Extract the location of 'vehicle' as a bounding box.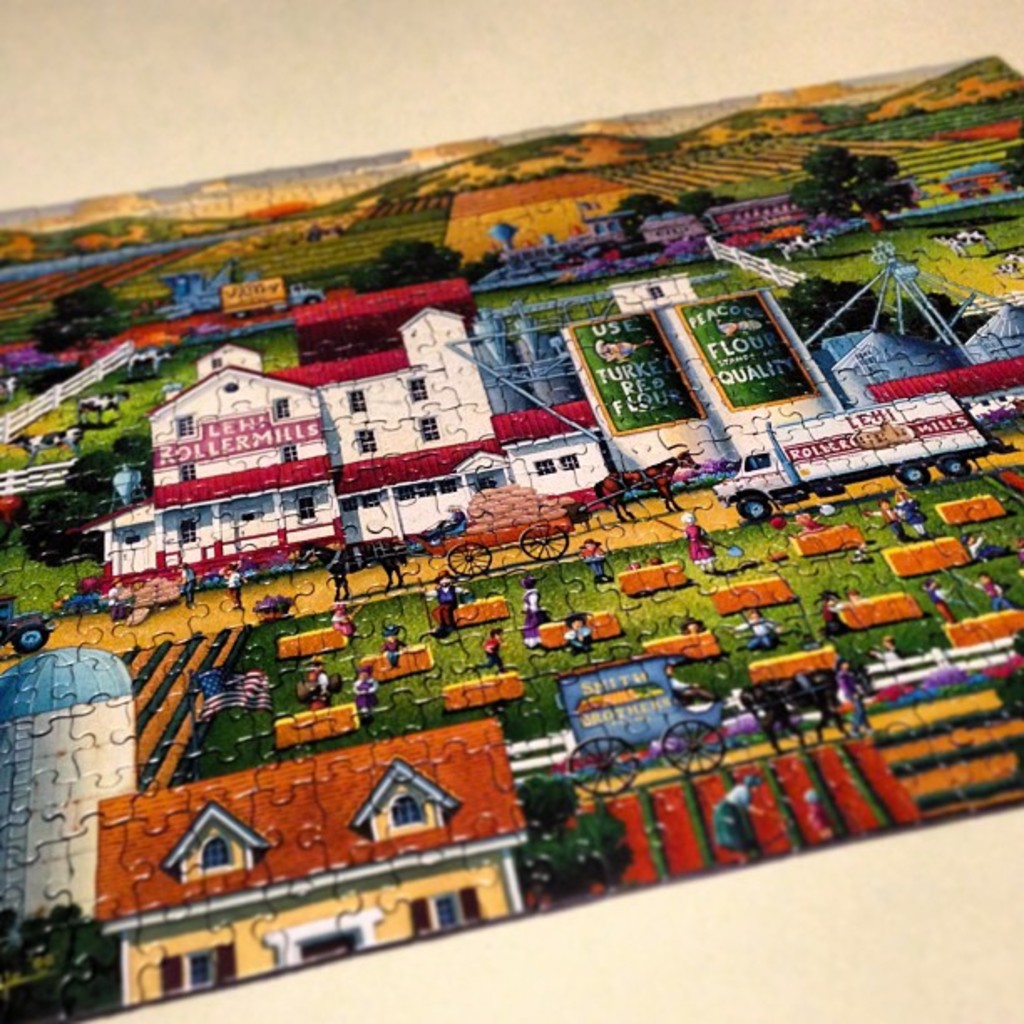
x1=562, y1=648, x2=872, y2=798.
